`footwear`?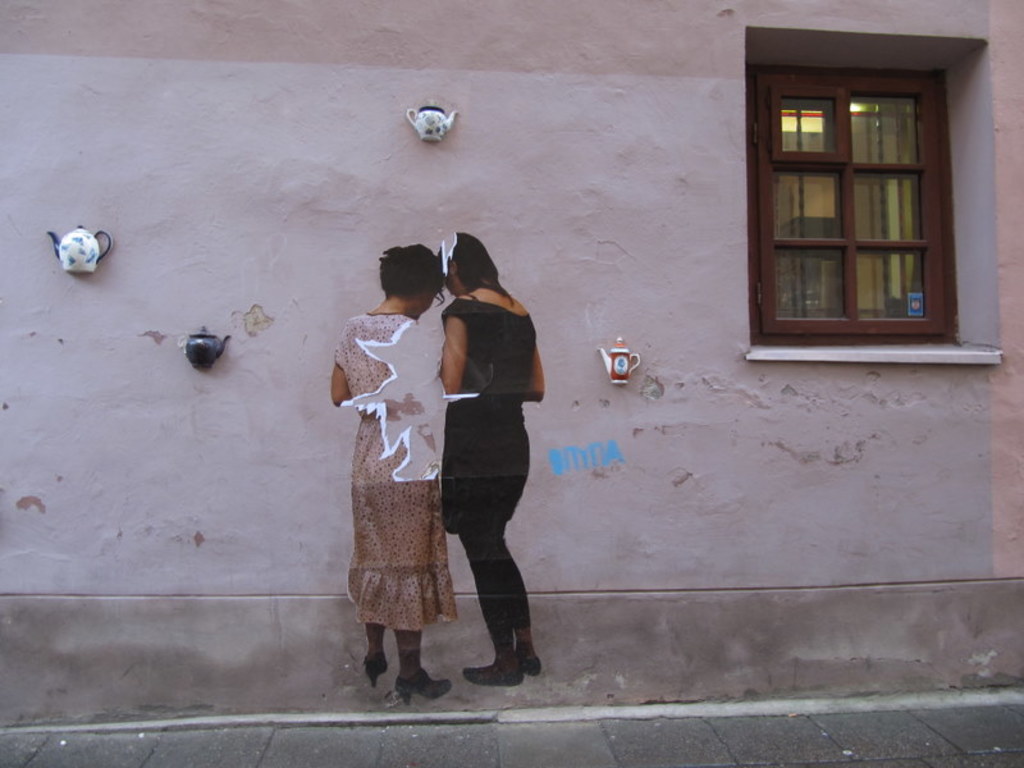
BBox(364, 654, 388, 690)
